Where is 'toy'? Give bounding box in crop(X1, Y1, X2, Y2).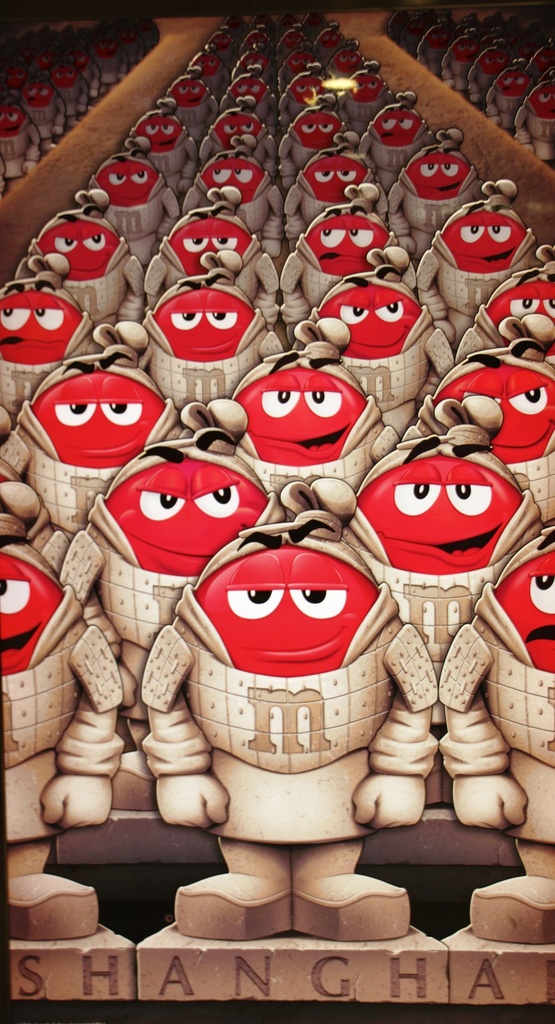
crop(212, 25, 238, 61).
